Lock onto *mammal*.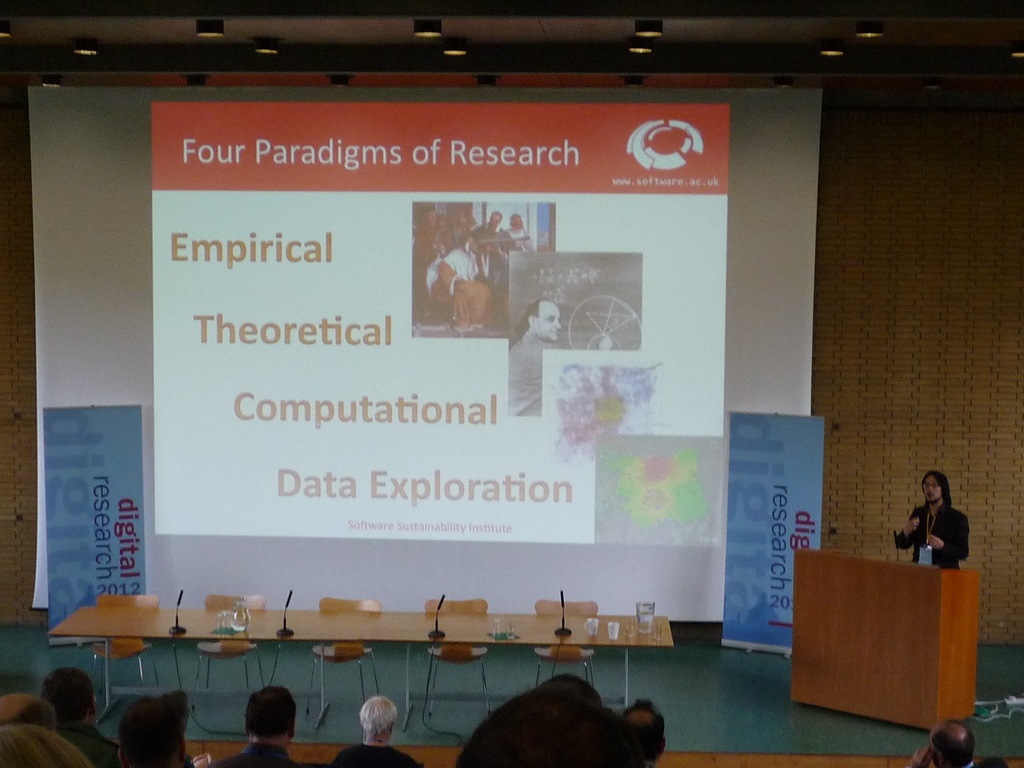
Locked: 902, 477, 970, 582.
